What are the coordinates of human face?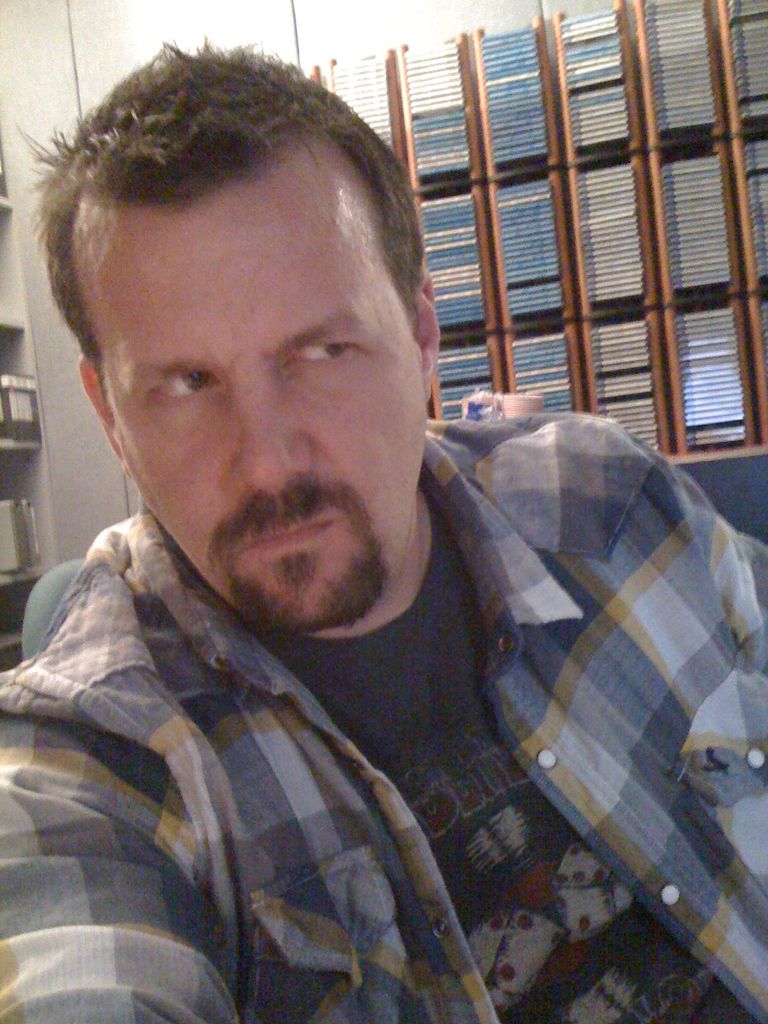
Rect(102, 132, 434, 630).
